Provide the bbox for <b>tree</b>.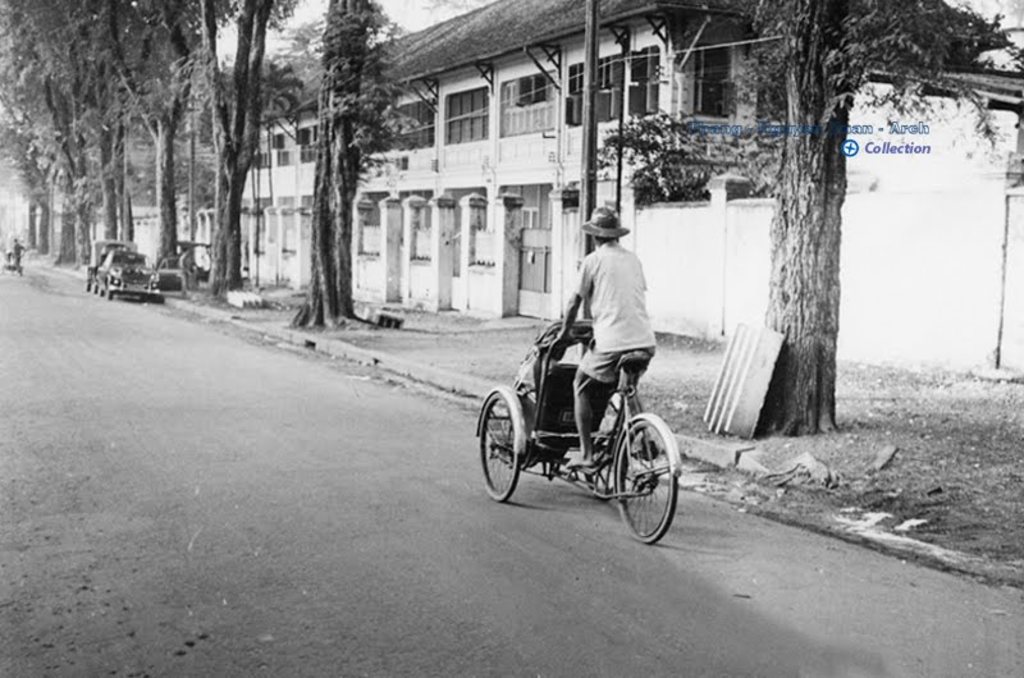
(left=591, top=0, right=1023, bottom=435).
